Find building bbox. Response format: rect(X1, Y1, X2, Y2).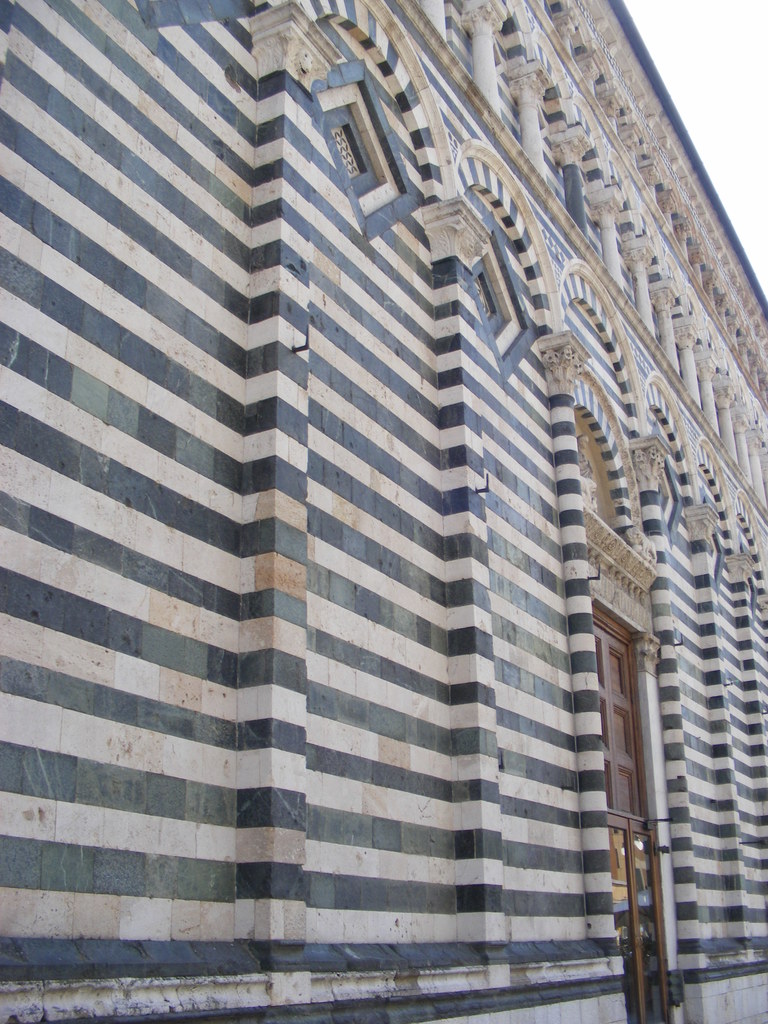
rect(0, 0, 767, 1023).
